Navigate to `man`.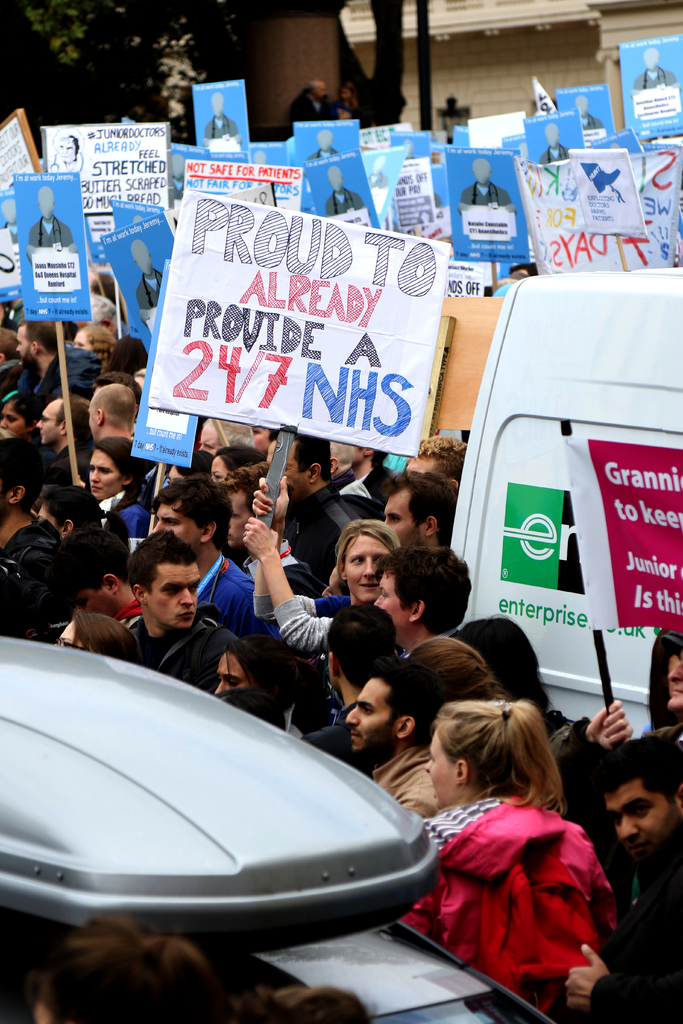
Navigation target: [x1=308, y1=131, x2=342, y2=155].
